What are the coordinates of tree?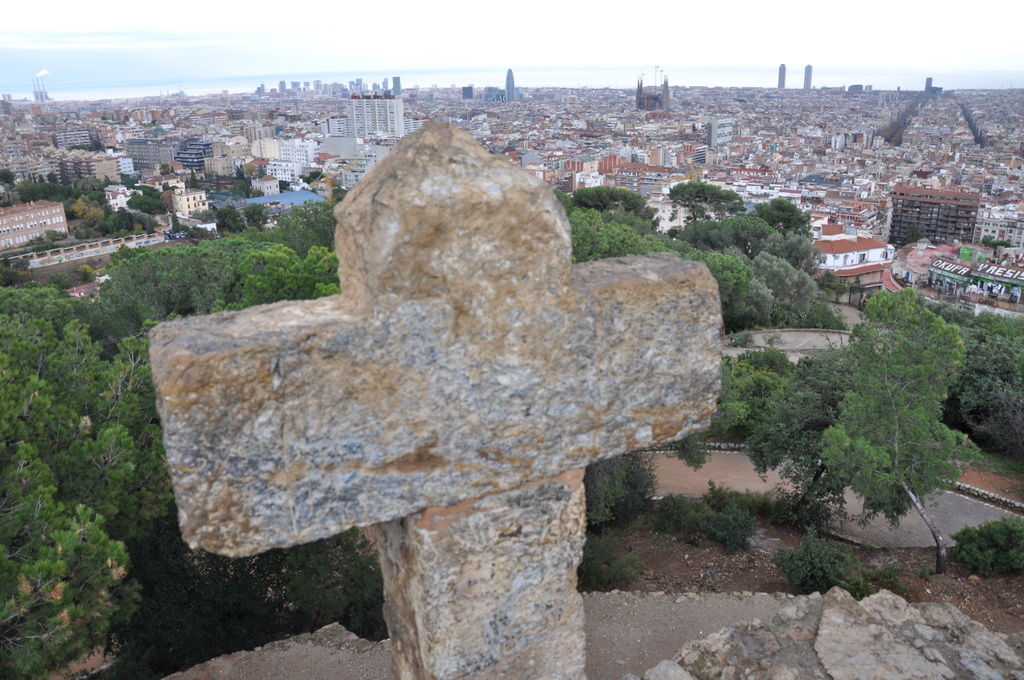
rect(107, 174, 120, 186).
